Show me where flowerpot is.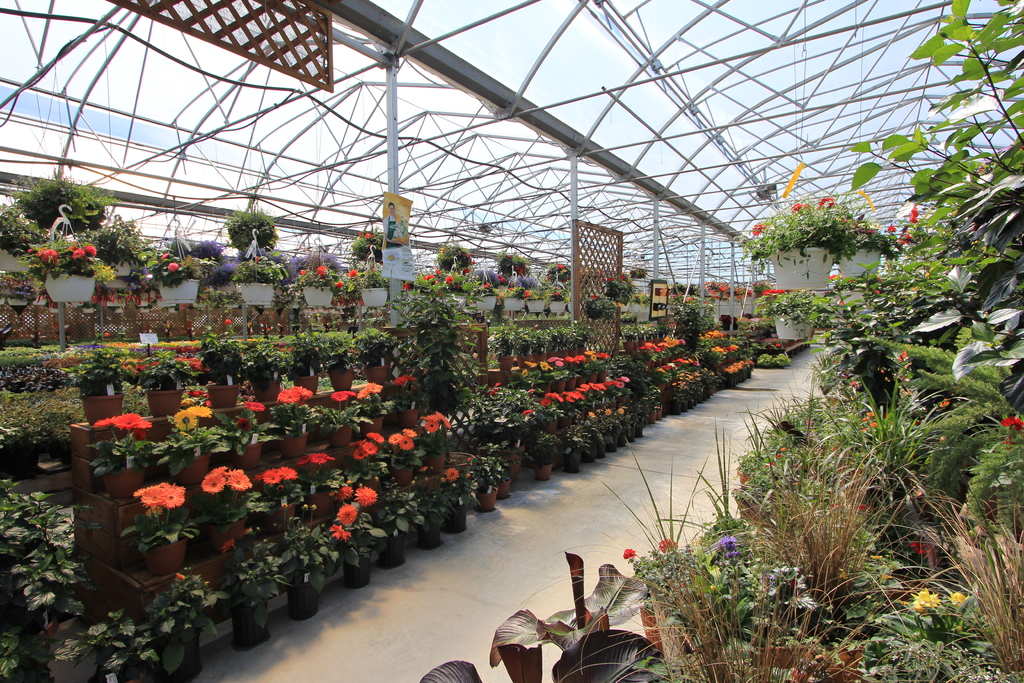
flowerpot is at 324, 365, 355, 393.
